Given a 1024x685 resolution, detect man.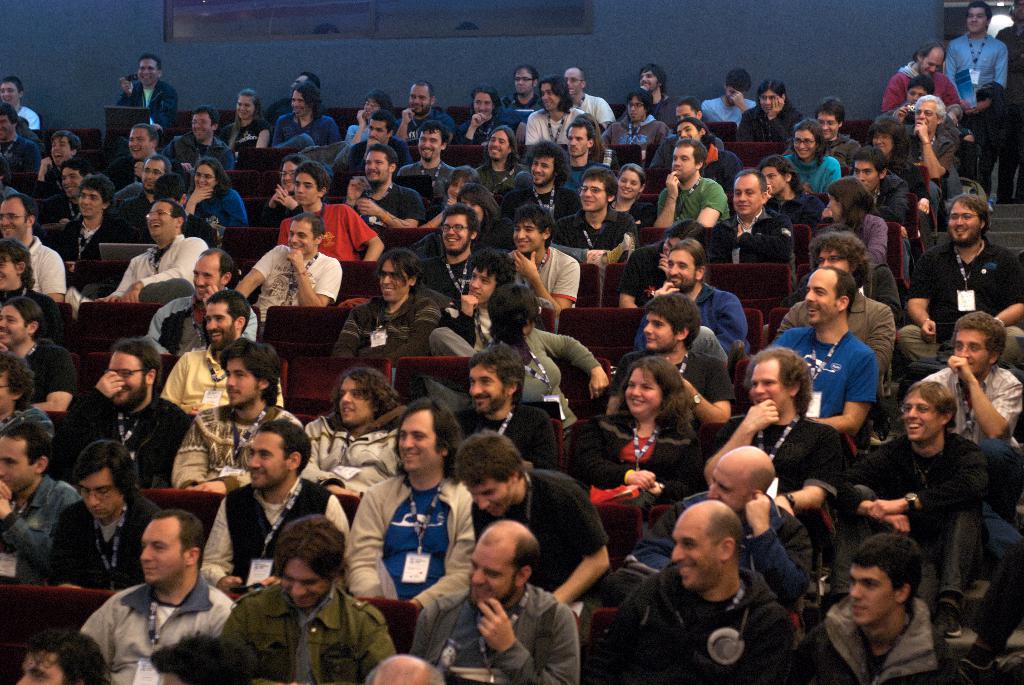
Rect(232, 213, 344, 331).
